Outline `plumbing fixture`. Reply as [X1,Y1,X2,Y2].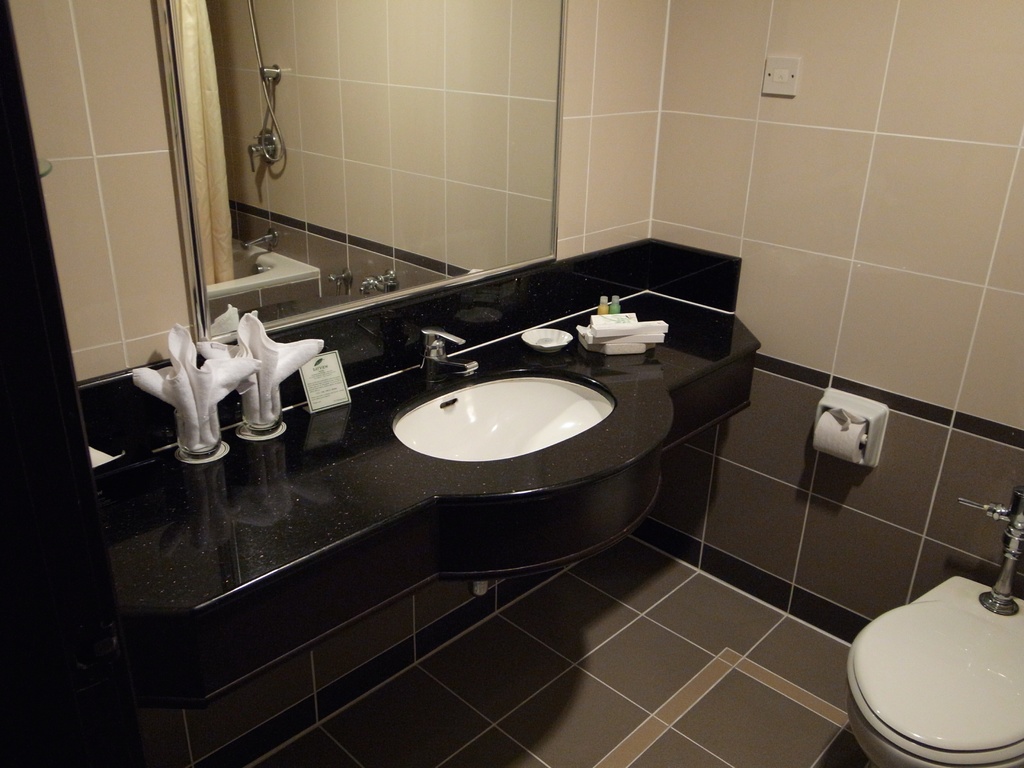
[330,271,354,300].
